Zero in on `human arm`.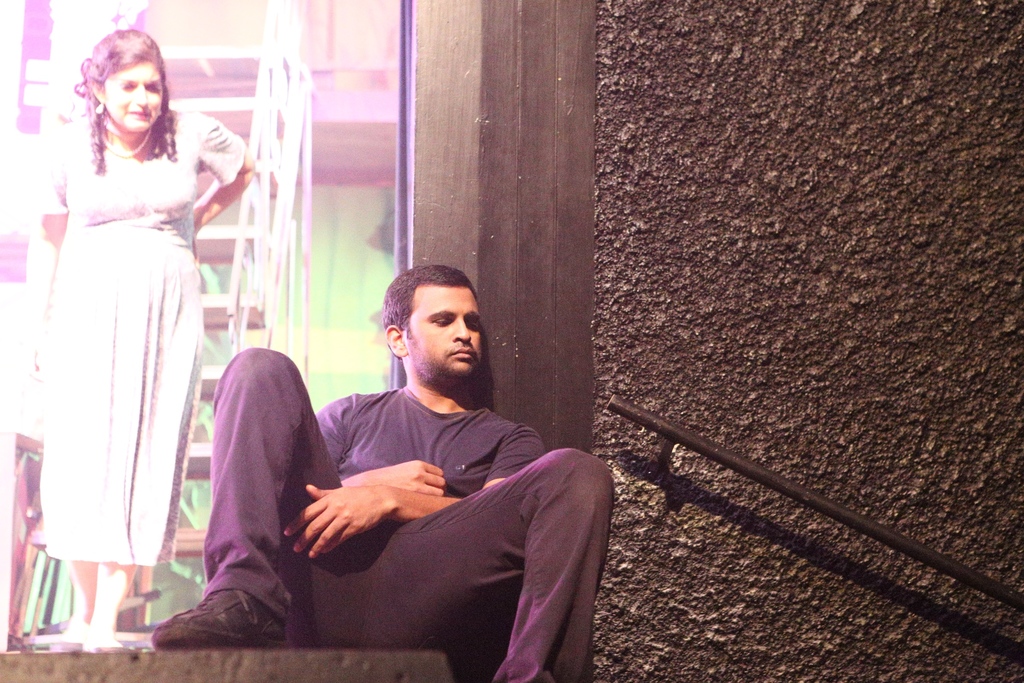
Zeroed in: 30,126,70,247.
